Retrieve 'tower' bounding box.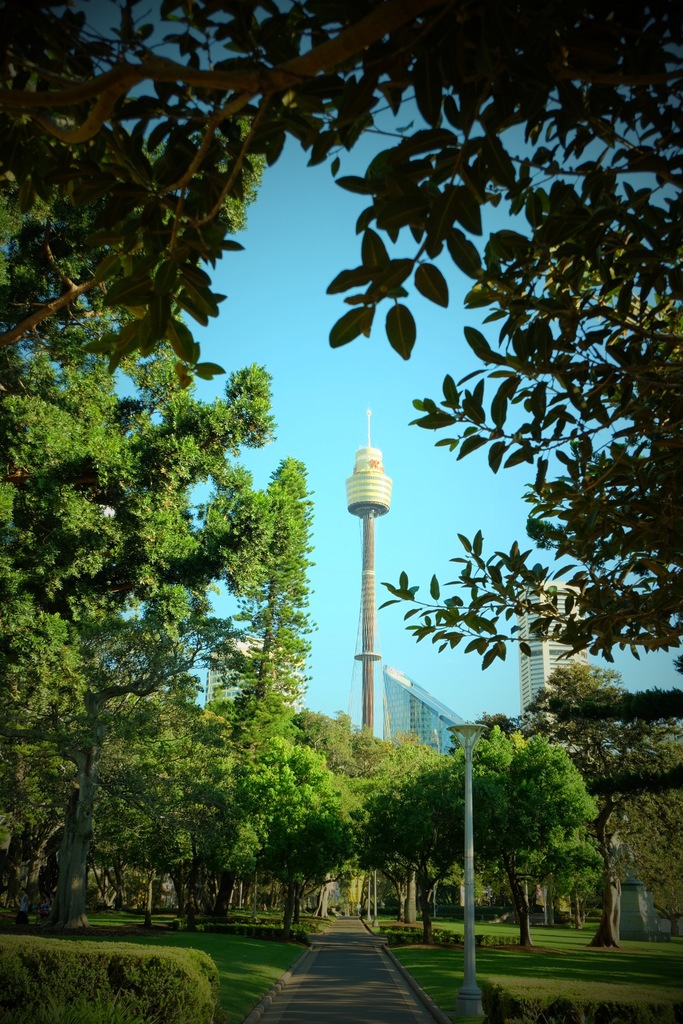
Bounding box: [left=516, top=573, right=597, bottom=715].
